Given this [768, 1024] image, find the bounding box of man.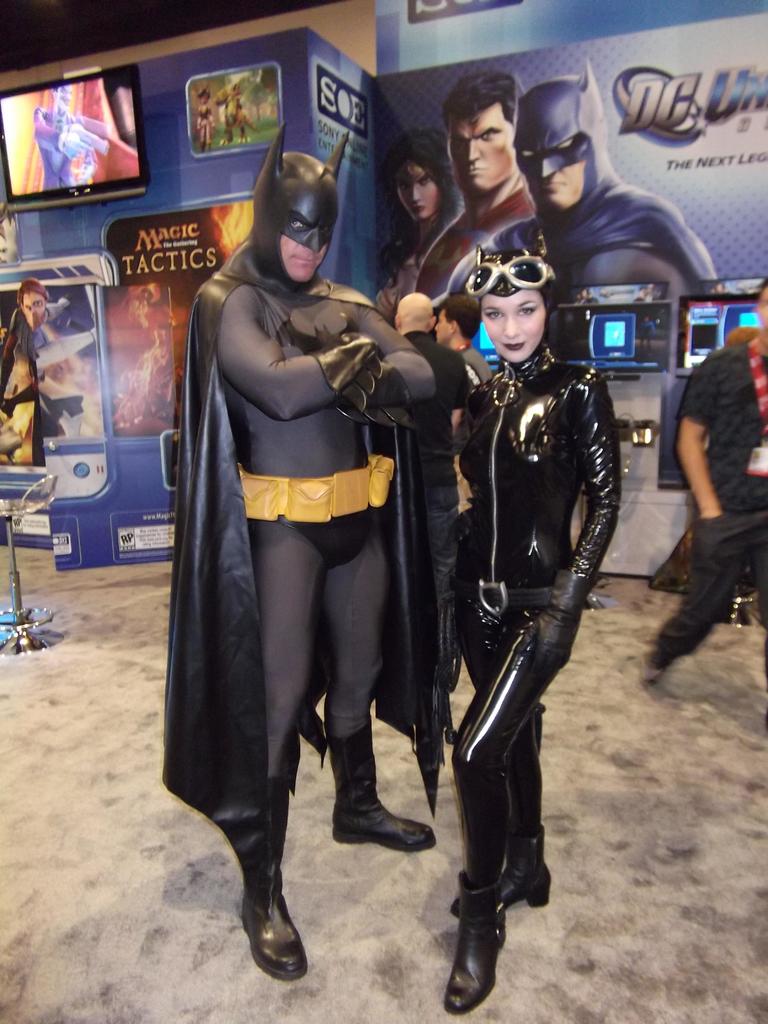
669, 286, 767, 697.
